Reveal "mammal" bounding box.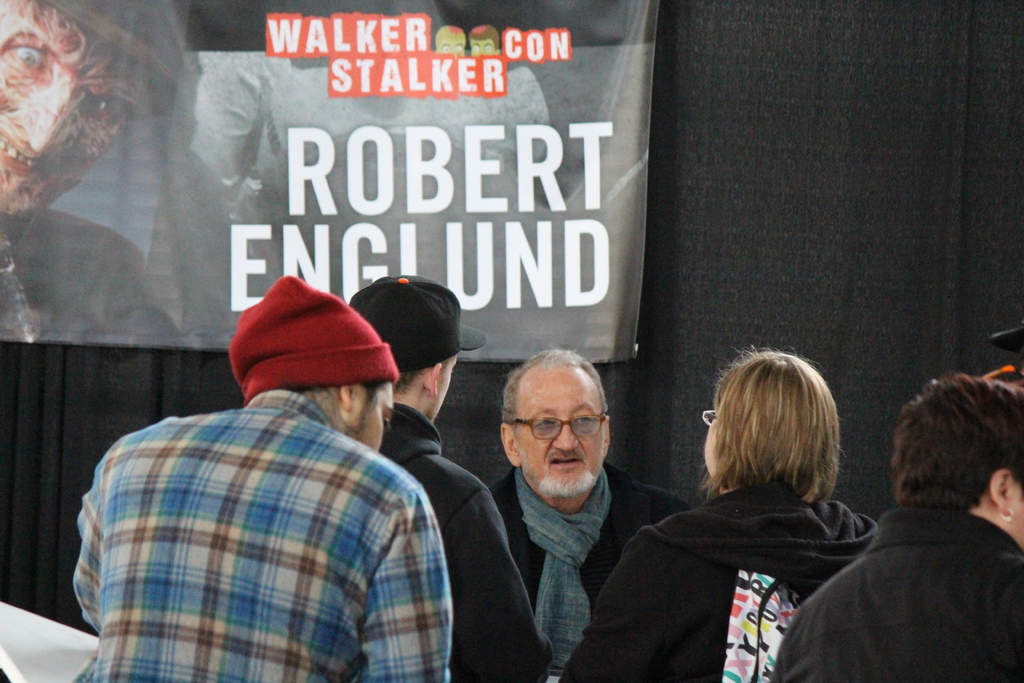
Revealed: BBox(559, 344, 871, 682).
